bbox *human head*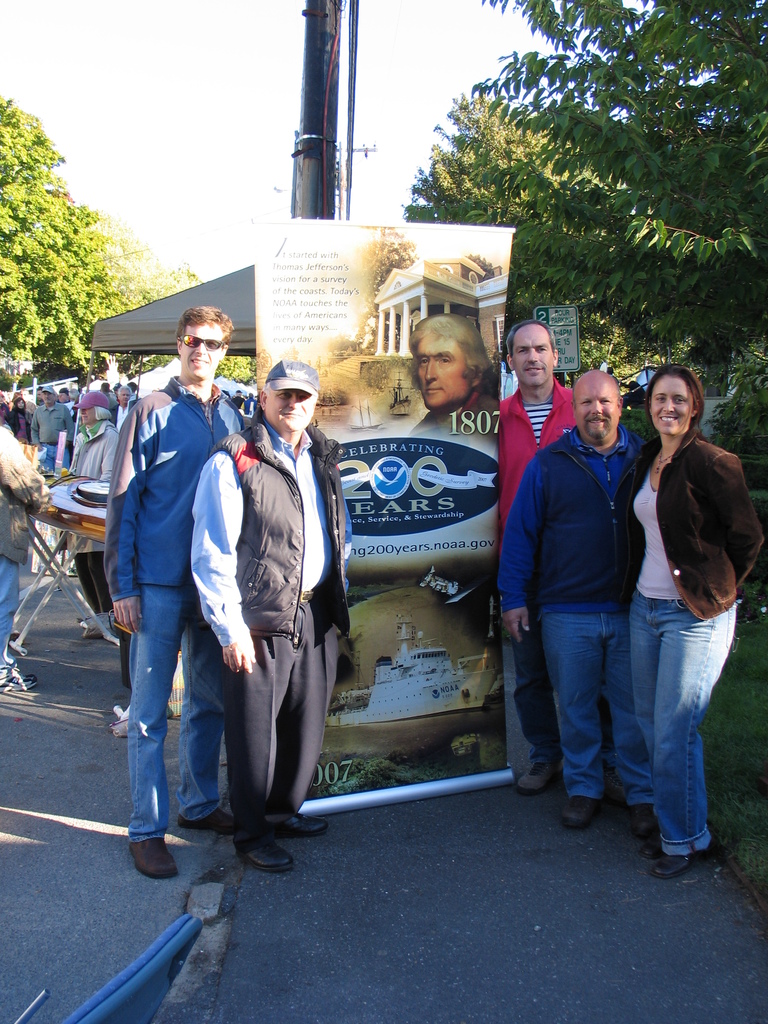
select_region(572, 368, 620, 442)
